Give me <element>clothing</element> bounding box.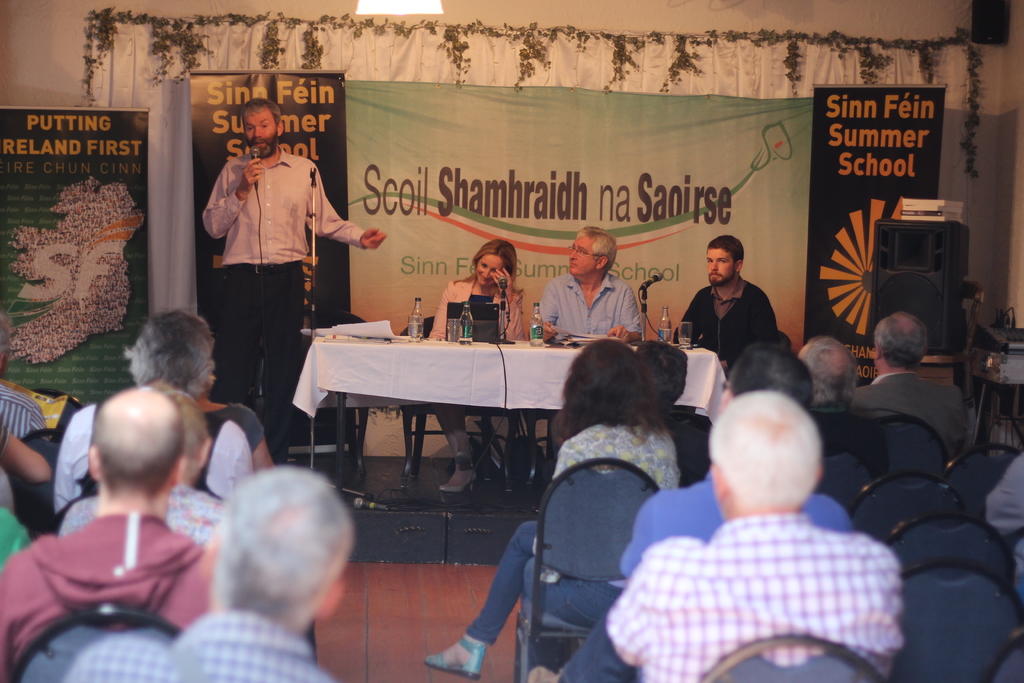
(left=59, top=486, right=219, bottom=545).
